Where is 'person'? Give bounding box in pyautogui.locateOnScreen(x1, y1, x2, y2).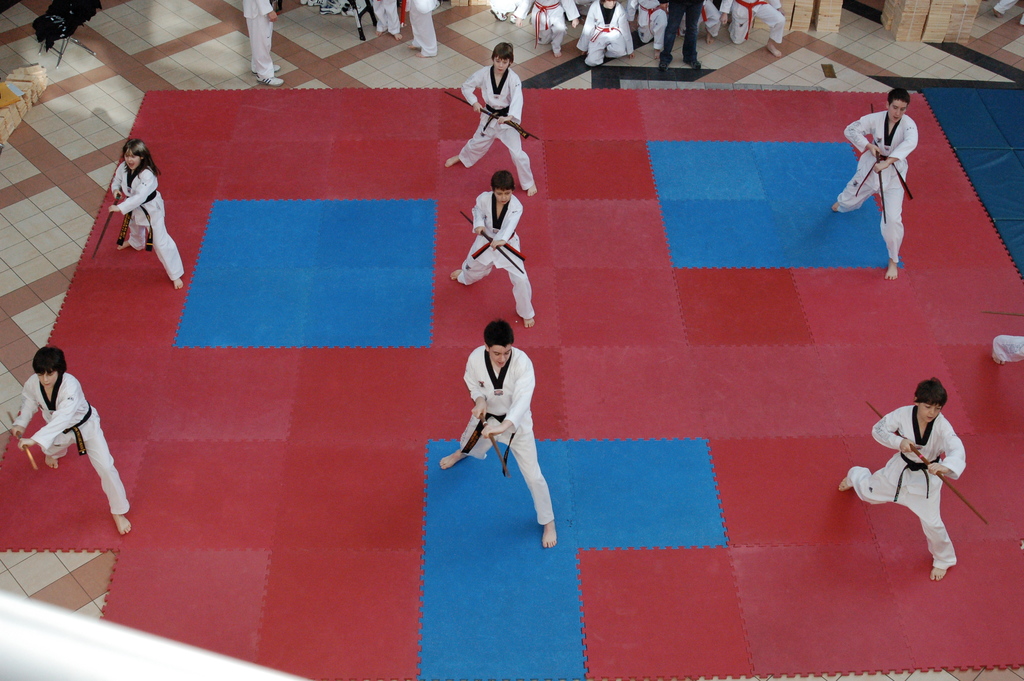
pyautogui.locateOnScreen(992, 339, 1023, 365).
